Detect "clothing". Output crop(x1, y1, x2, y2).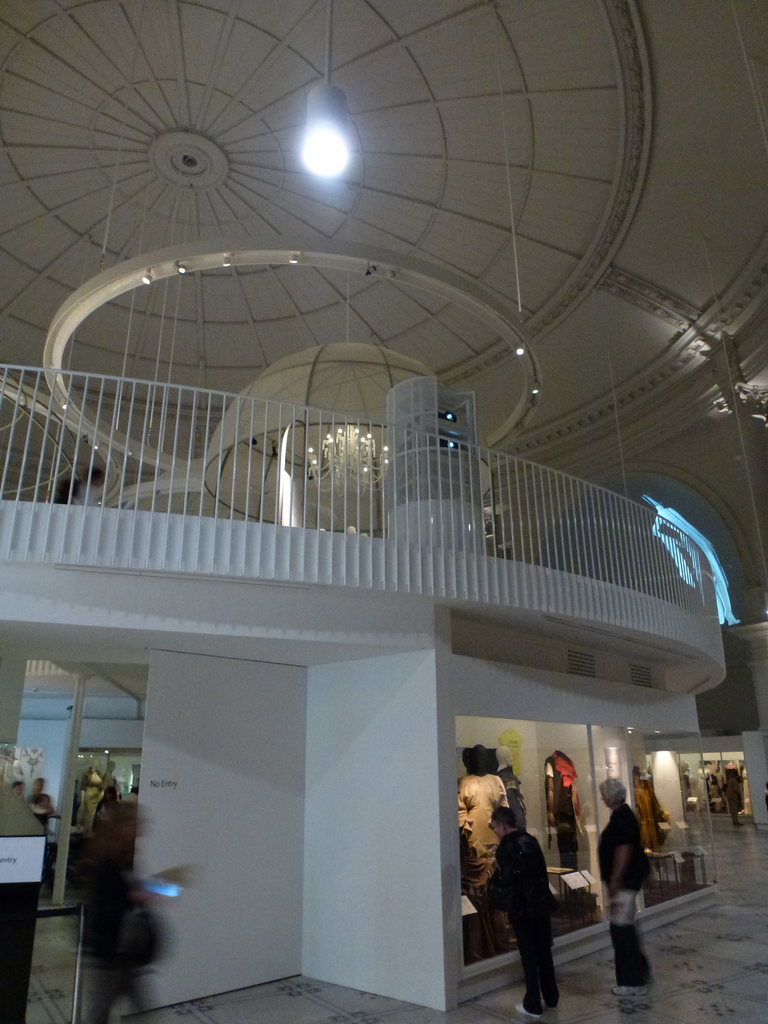
crop(597, 811, 655, 979).
